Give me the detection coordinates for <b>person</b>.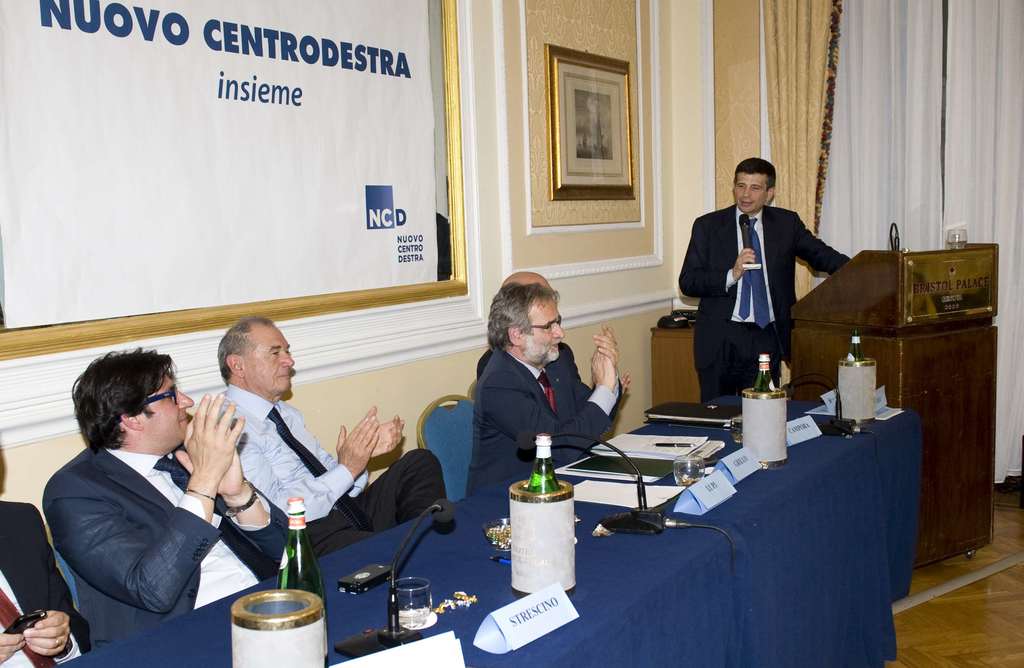
467, 274, 633, 503.
